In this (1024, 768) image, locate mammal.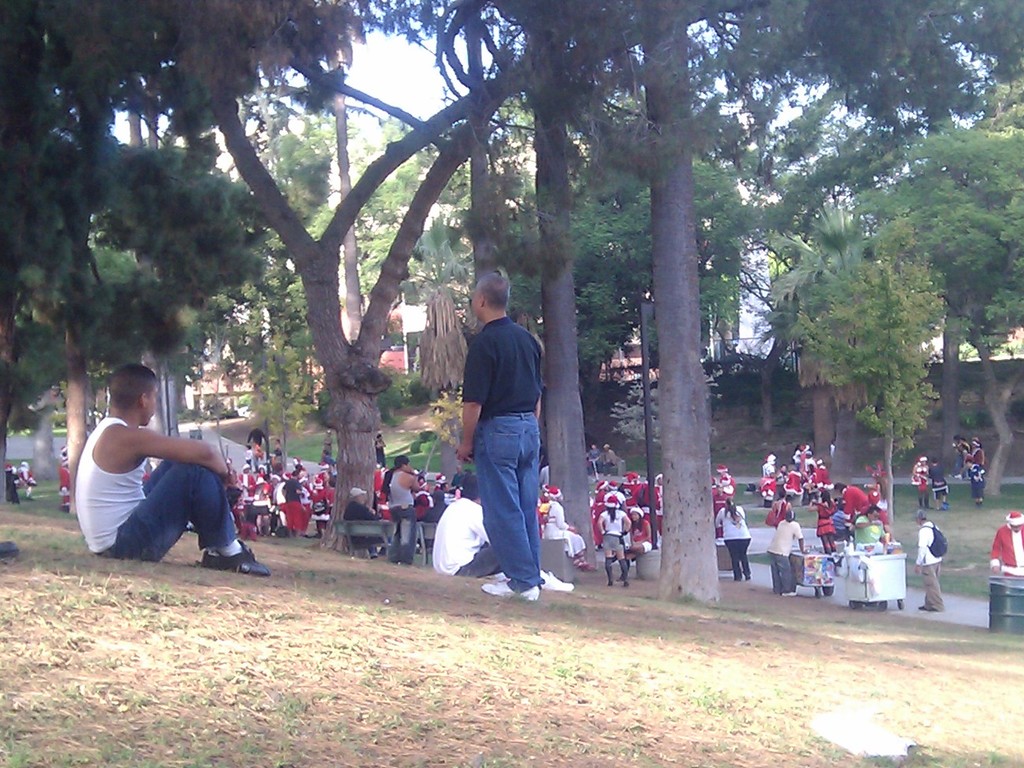
Bounding box: rect(967, 440, 988, 465).
